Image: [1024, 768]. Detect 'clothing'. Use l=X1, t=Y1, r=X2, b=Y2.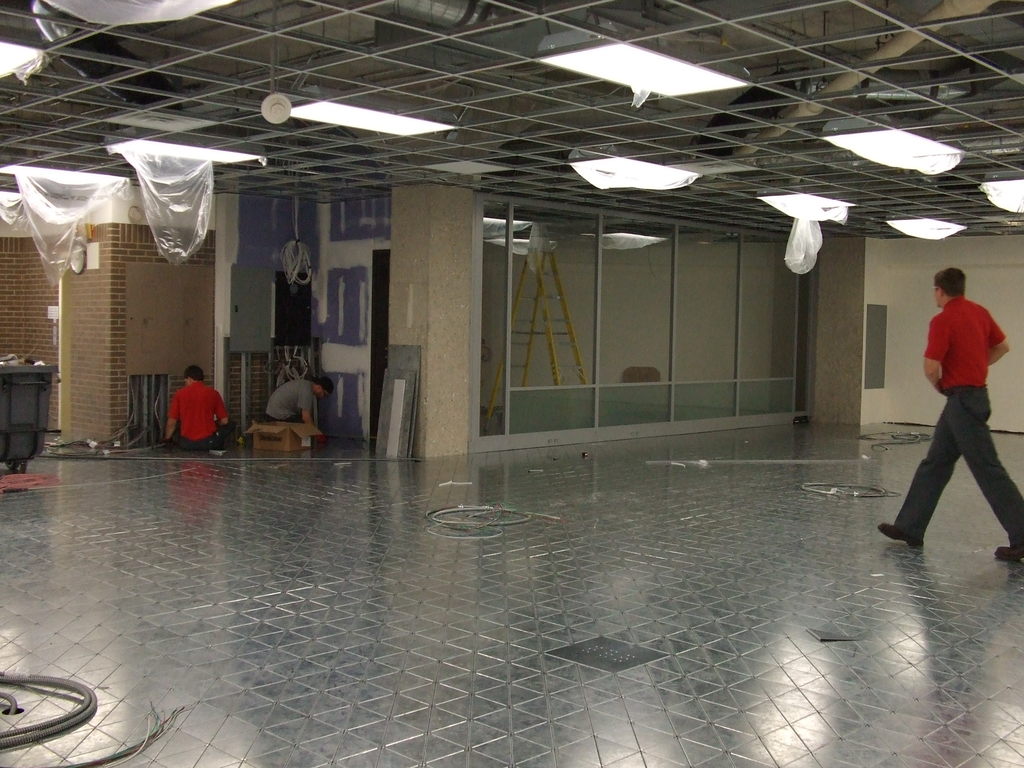
l=268, t=369, r=313, b=430.
